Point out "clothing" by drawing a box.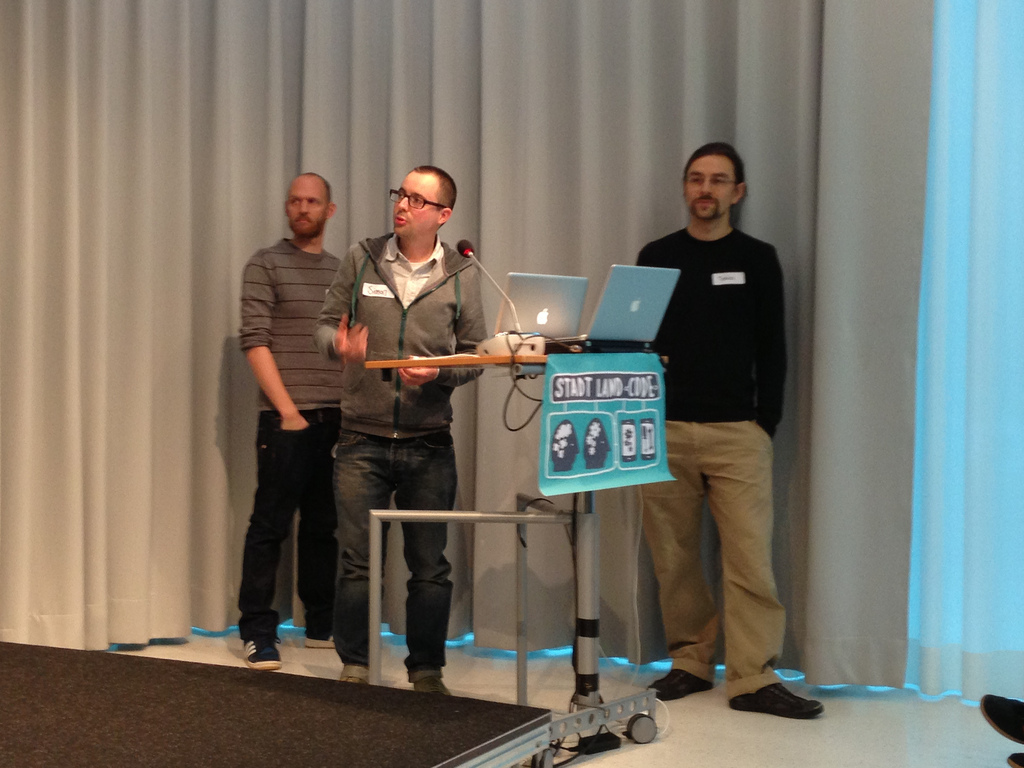
box(245, 406, 330, 652).
